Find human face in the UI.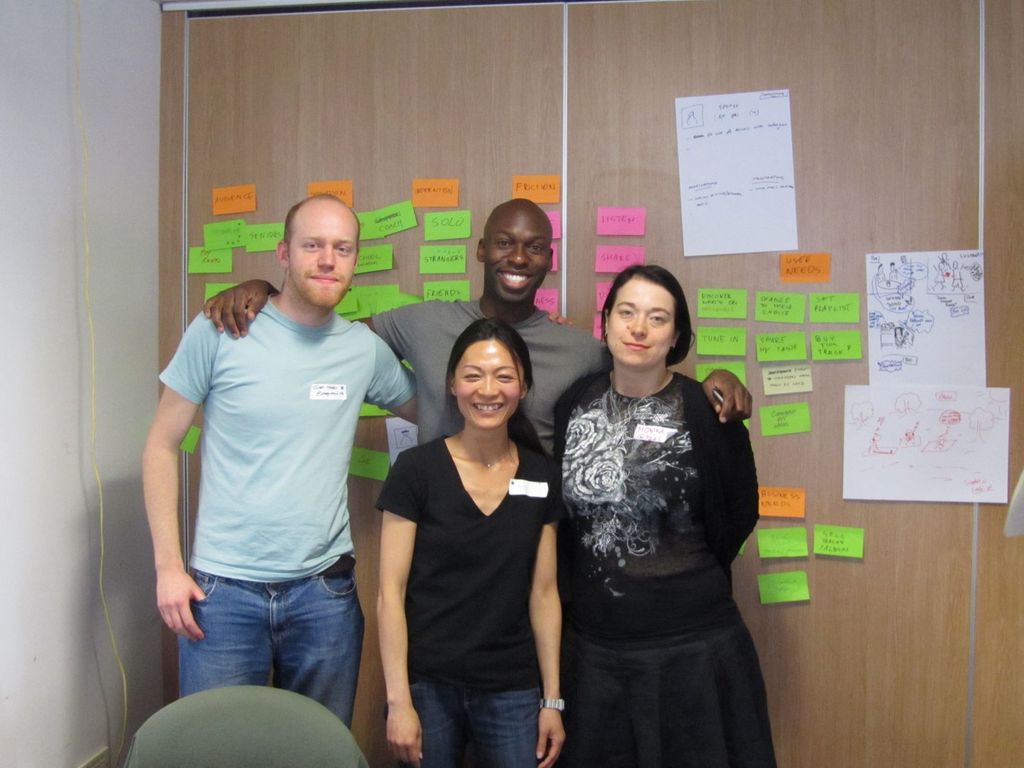
UI element at box(483, 206, 551, 303).
